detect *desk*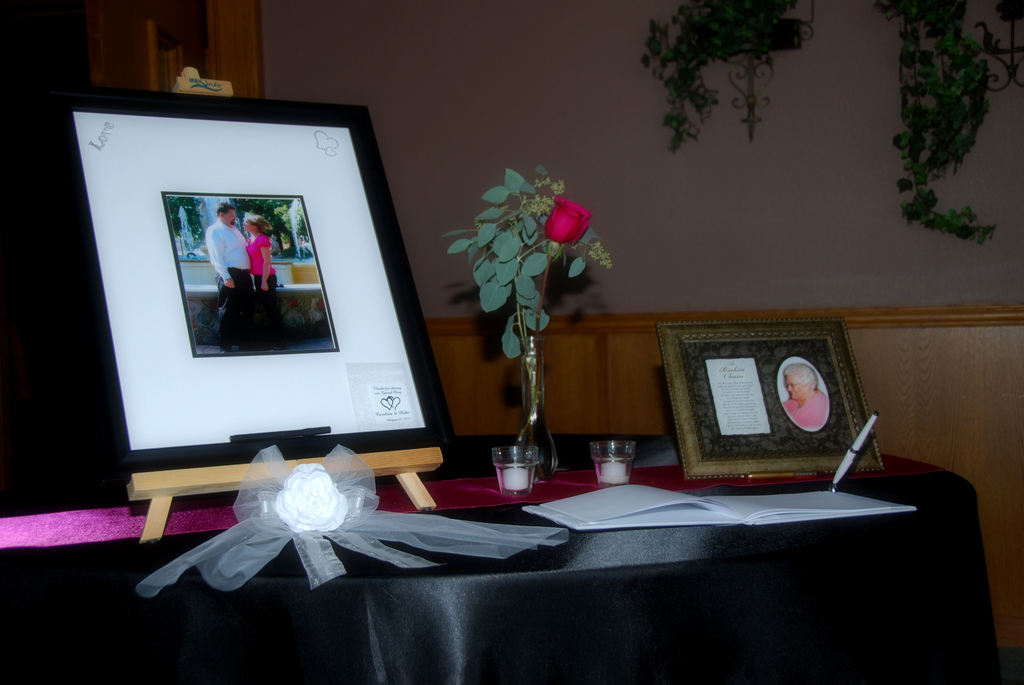
156/475/988/673
